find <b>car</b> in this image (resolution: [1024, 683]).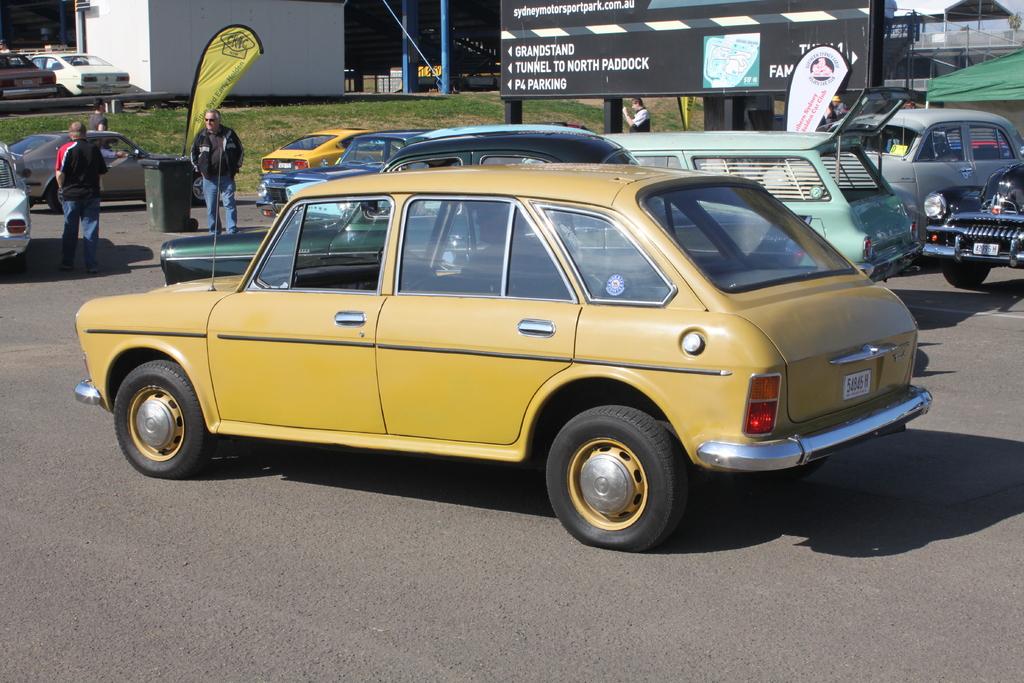
(817, 102, 1023, 232).
